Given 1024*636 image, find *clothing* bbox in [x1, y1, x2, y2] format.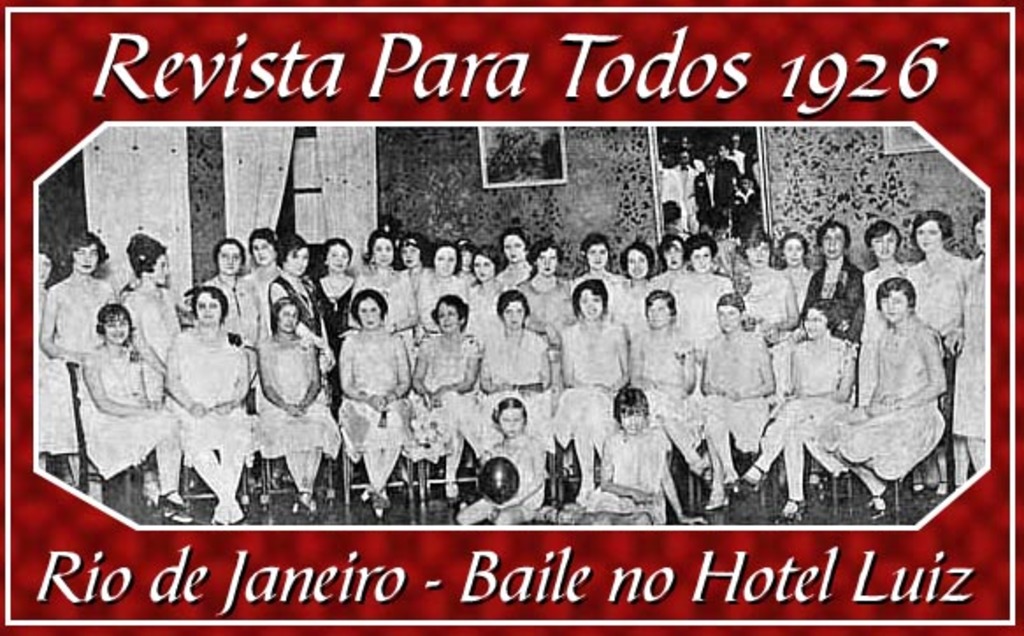
[267, 265, 327, 344].
